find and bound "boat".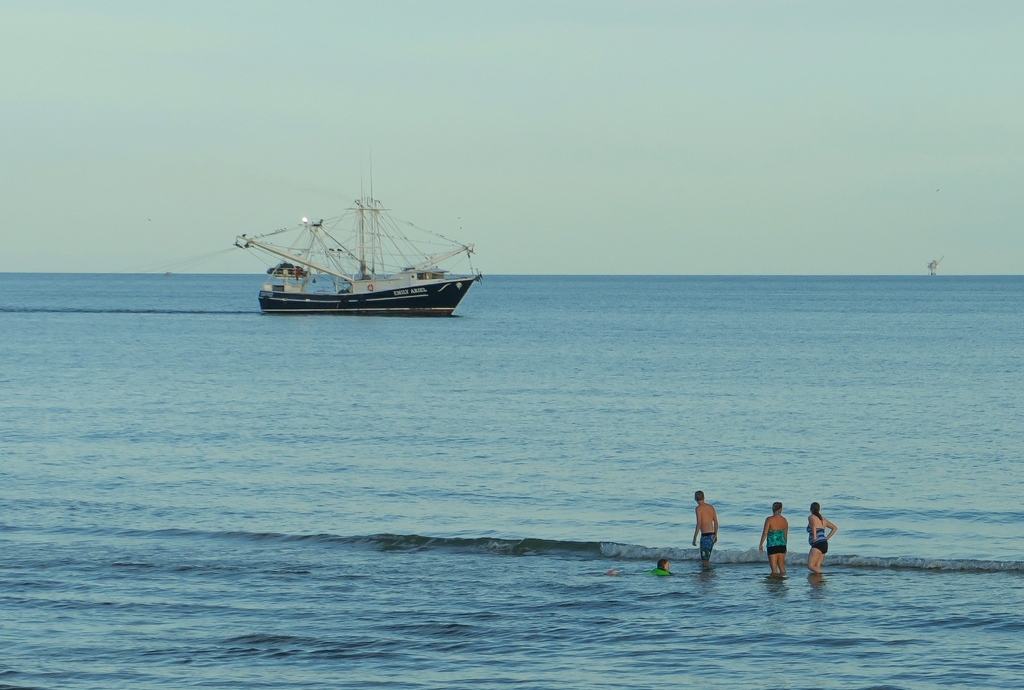
Bound: box=[224, 164, 486, 333].
